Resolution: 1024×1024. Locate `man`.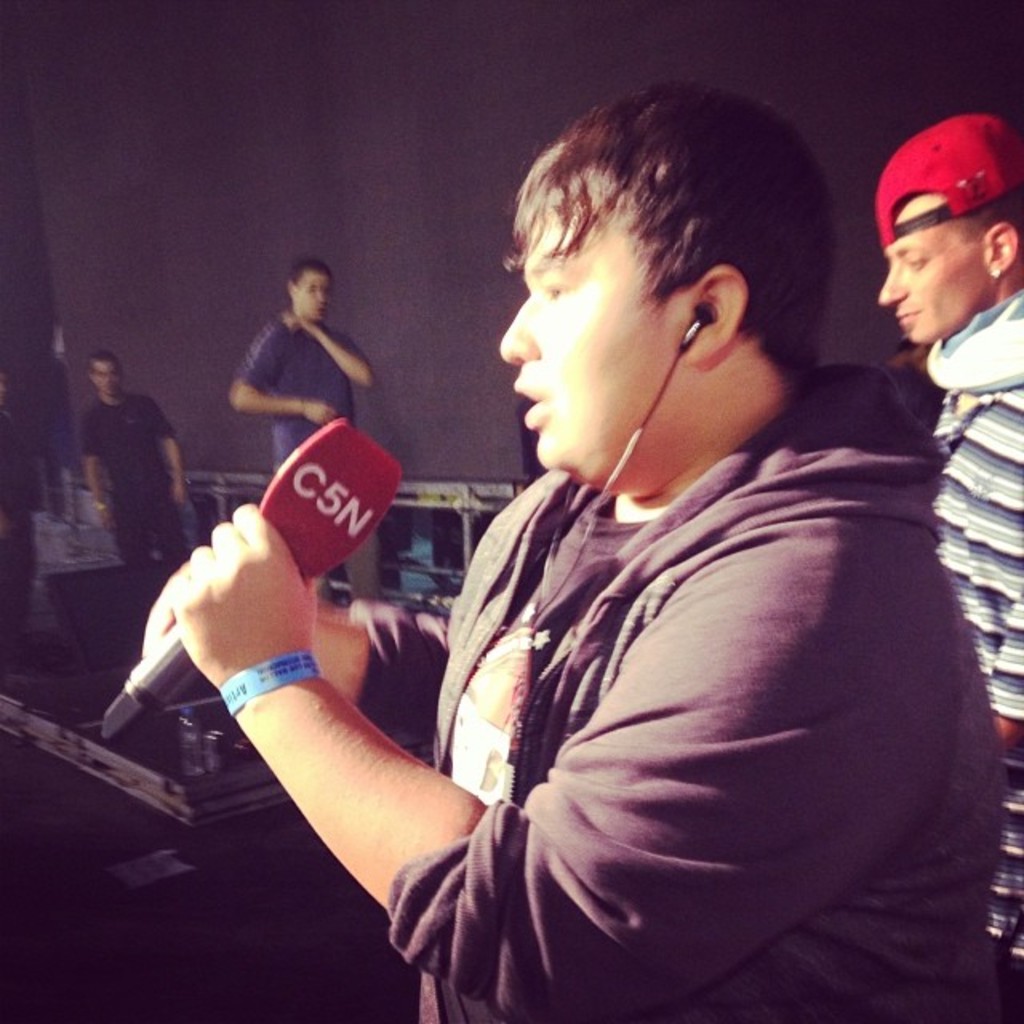
rect(78, 362, 178, 674).
